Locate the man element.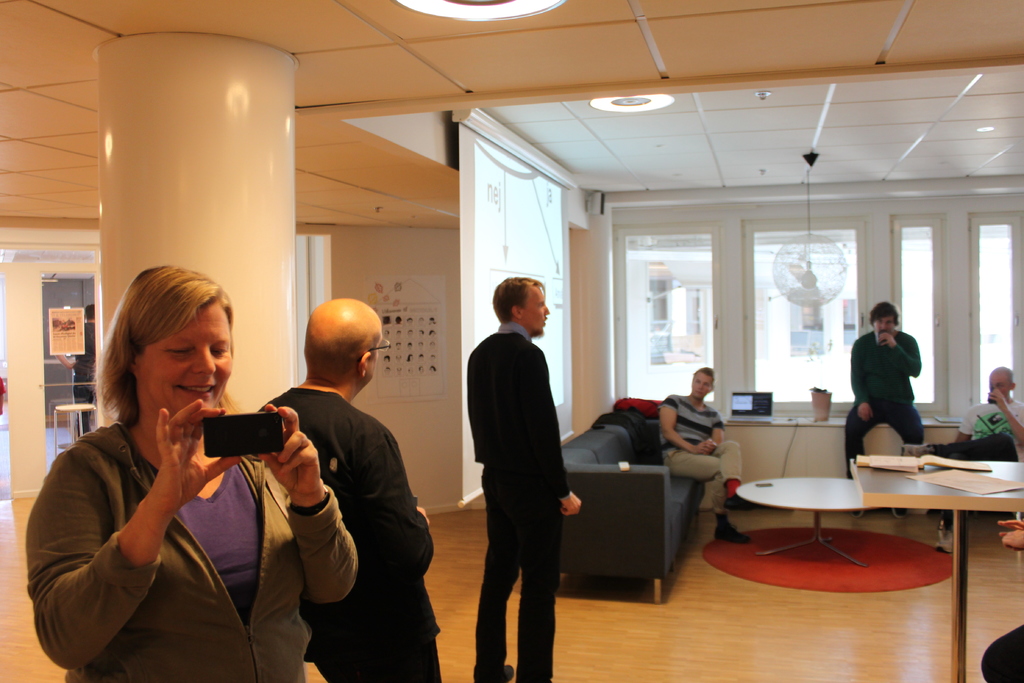
Element bbox: <bbox>653, 364, 753, 543</bbox>.
